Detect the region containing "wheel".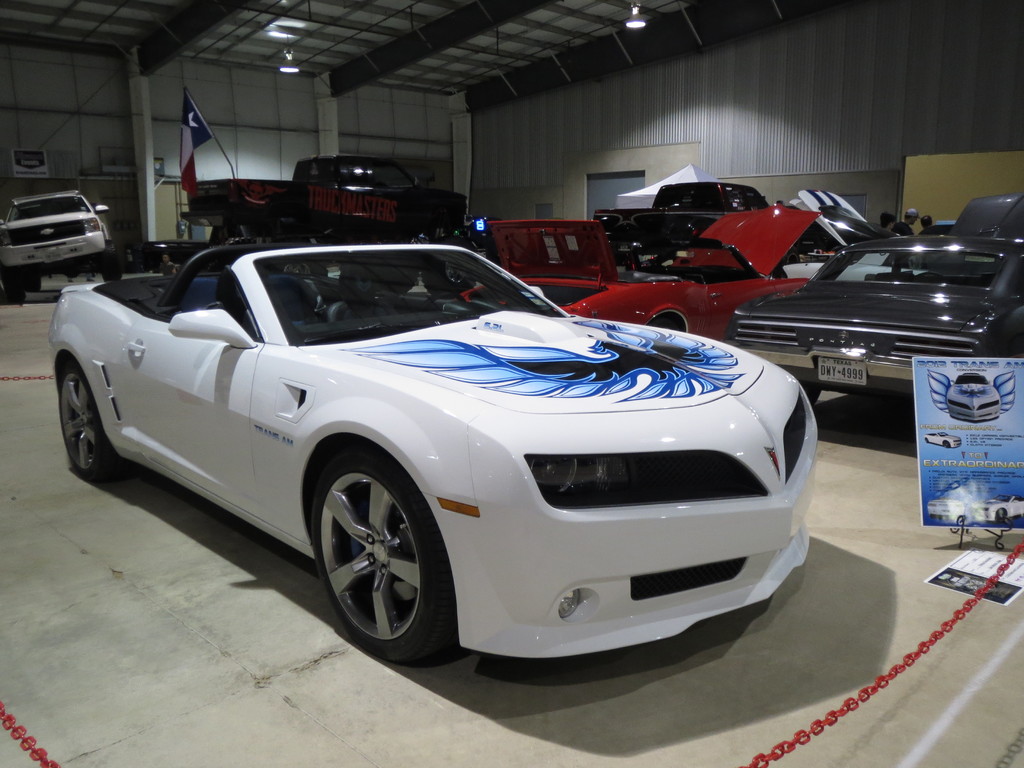
[left=100, top=246, right=123, bottom=288].
